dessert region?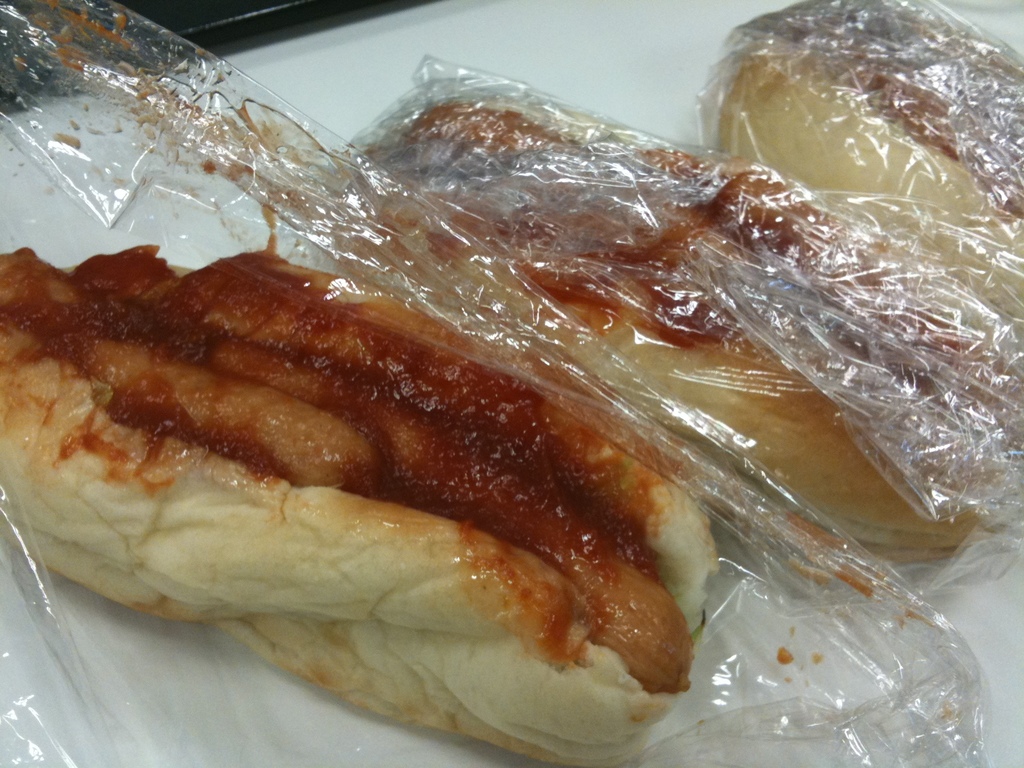
x1=382 y1=93 x2=976 y2=554
